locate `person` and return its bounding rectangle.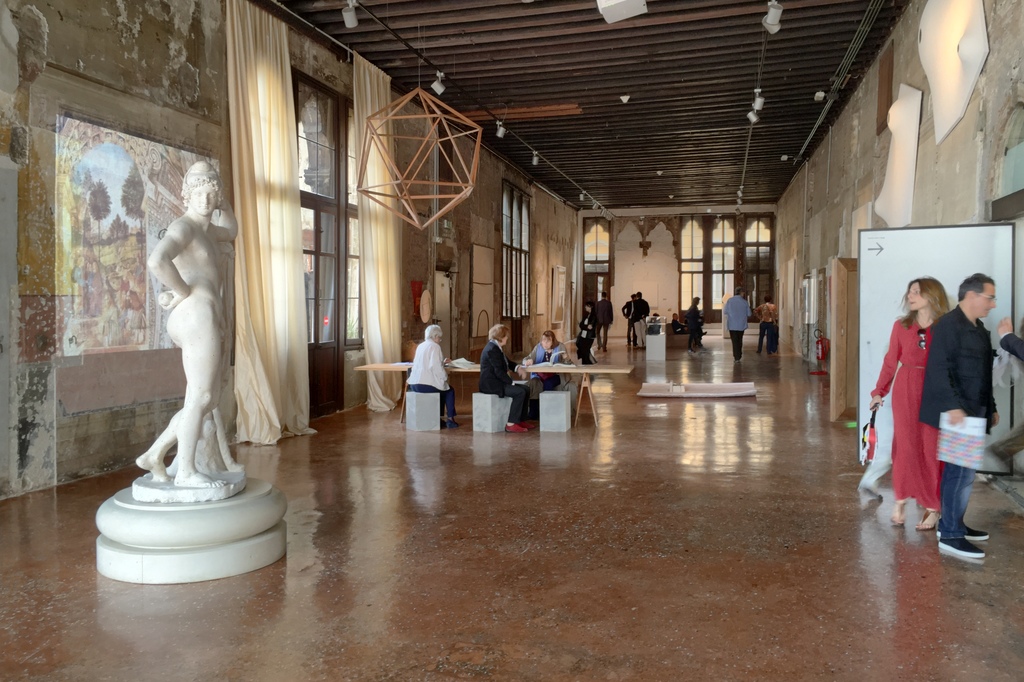
(x1=753, y1=296, x2=778, y2=354).
